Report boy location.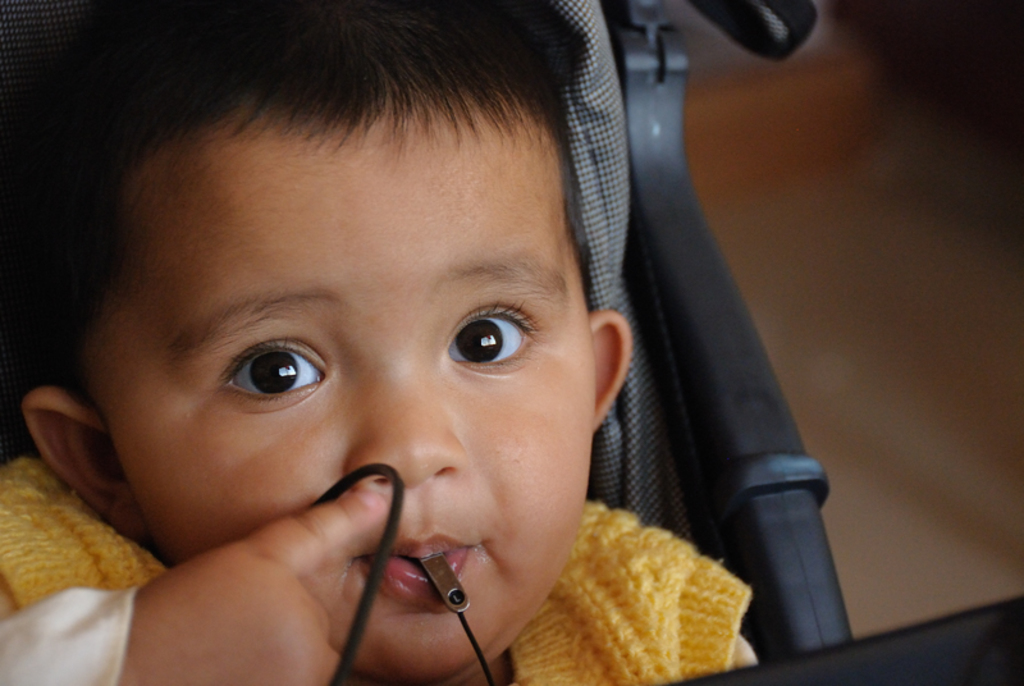
Report: (x1=38, y1=5, x2=870, y2=685).
